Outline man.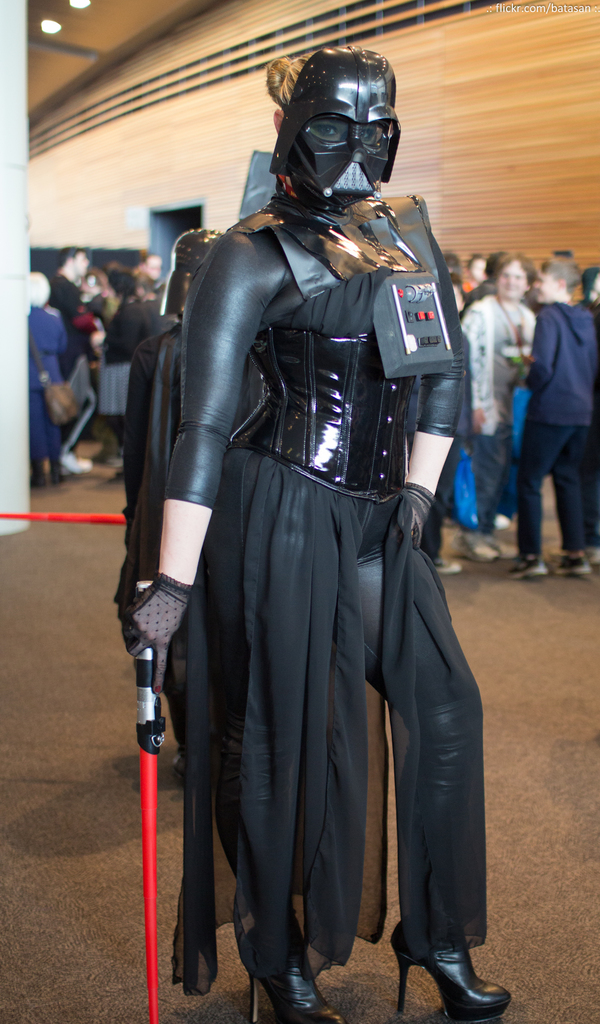
Outline: 502 235 595 589.
